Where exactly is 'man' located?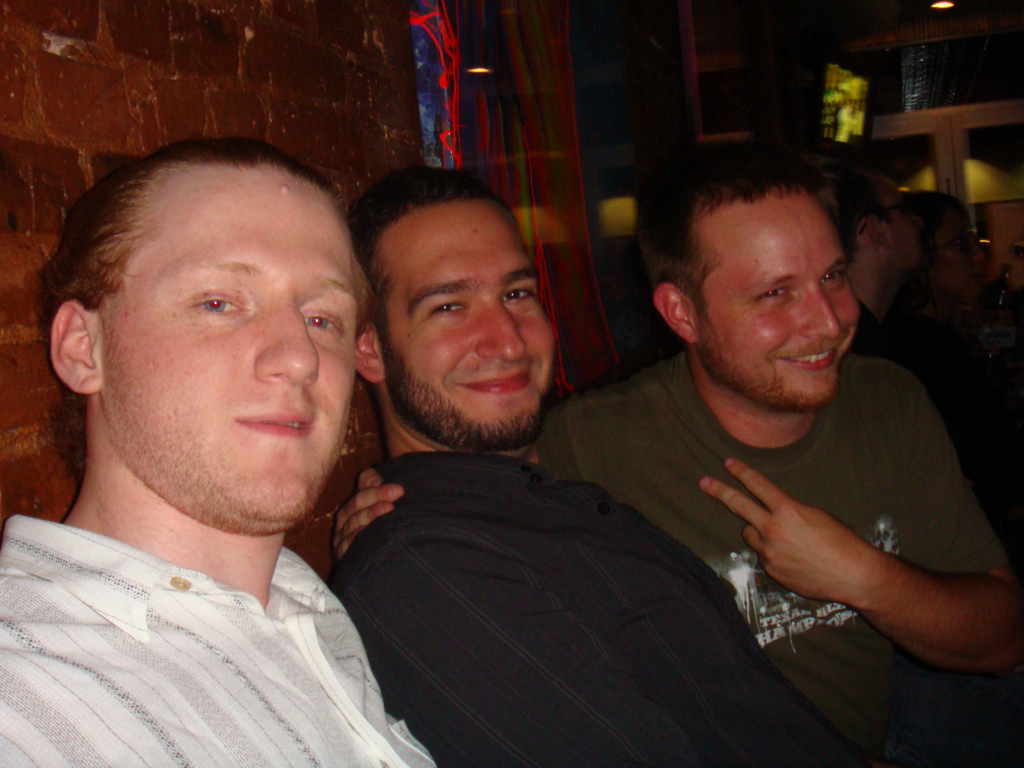
Its bounding box is [327, 145, 1023, 767].
